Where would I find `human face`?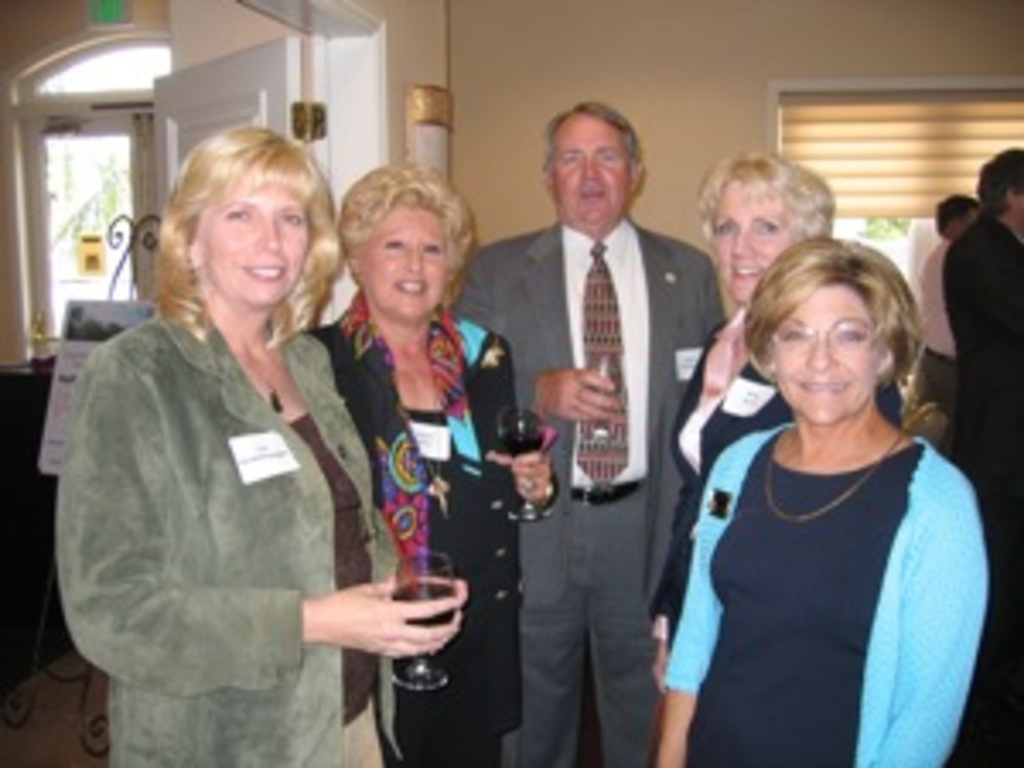
At (765, 280, 877, 416).
